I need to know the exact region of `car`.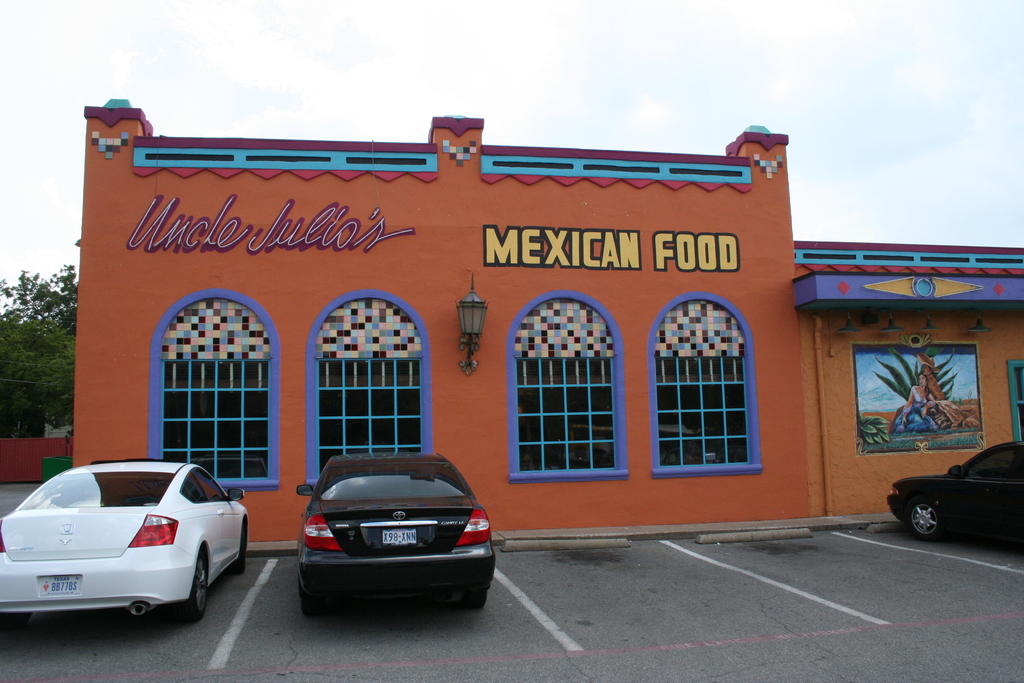
Region: box(288, 448, 494, 611).
